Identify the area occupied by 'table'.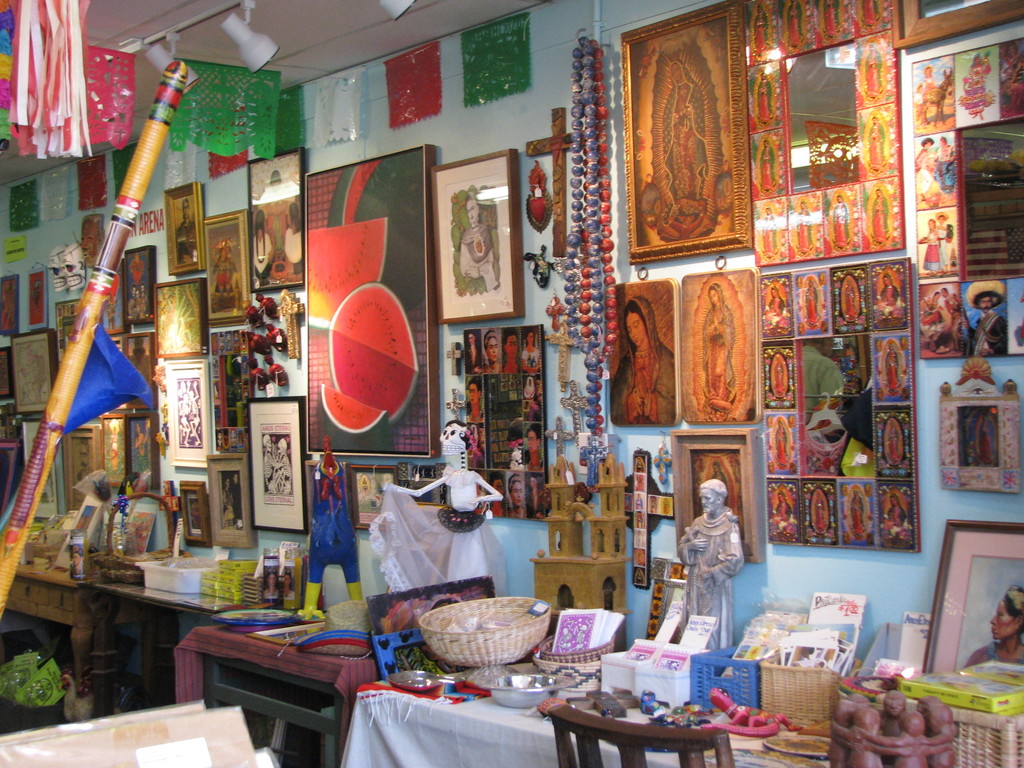
Area: [x1=332, y1=663, x2=812, y2=767].
